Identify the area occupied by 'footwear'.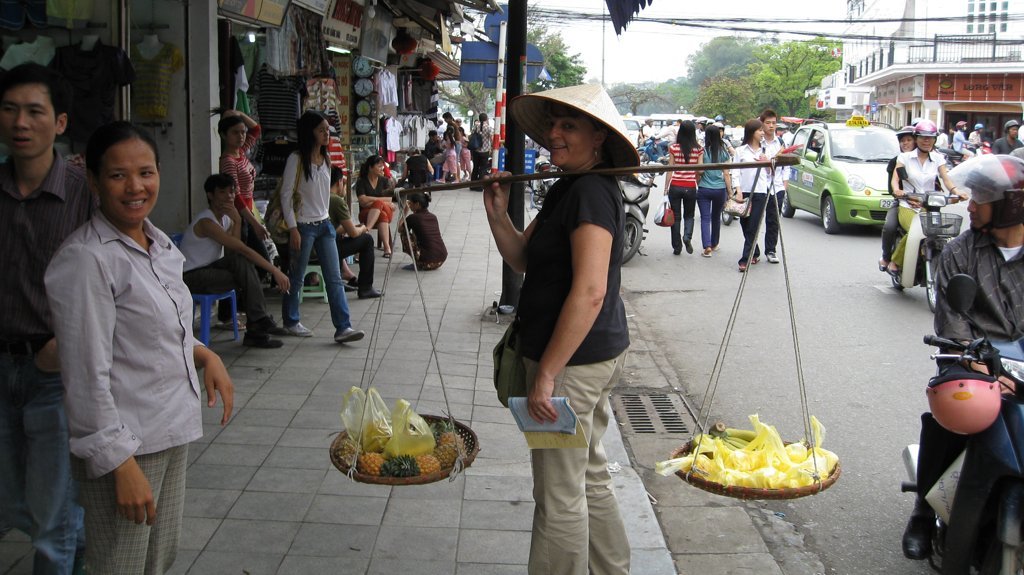
Area: <box>878,261,886,273</box>.
